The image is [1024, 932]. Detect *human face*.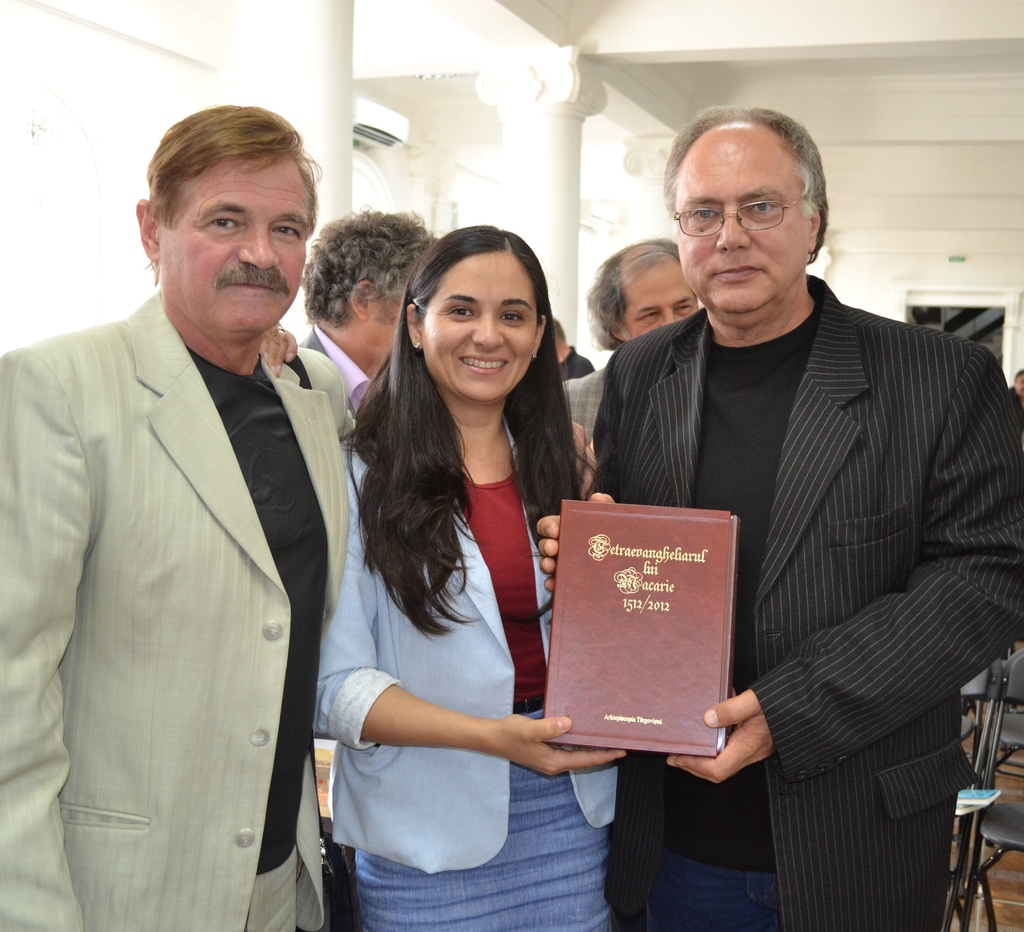
Detection: left=420, top=253, right=545, bottom=405.
